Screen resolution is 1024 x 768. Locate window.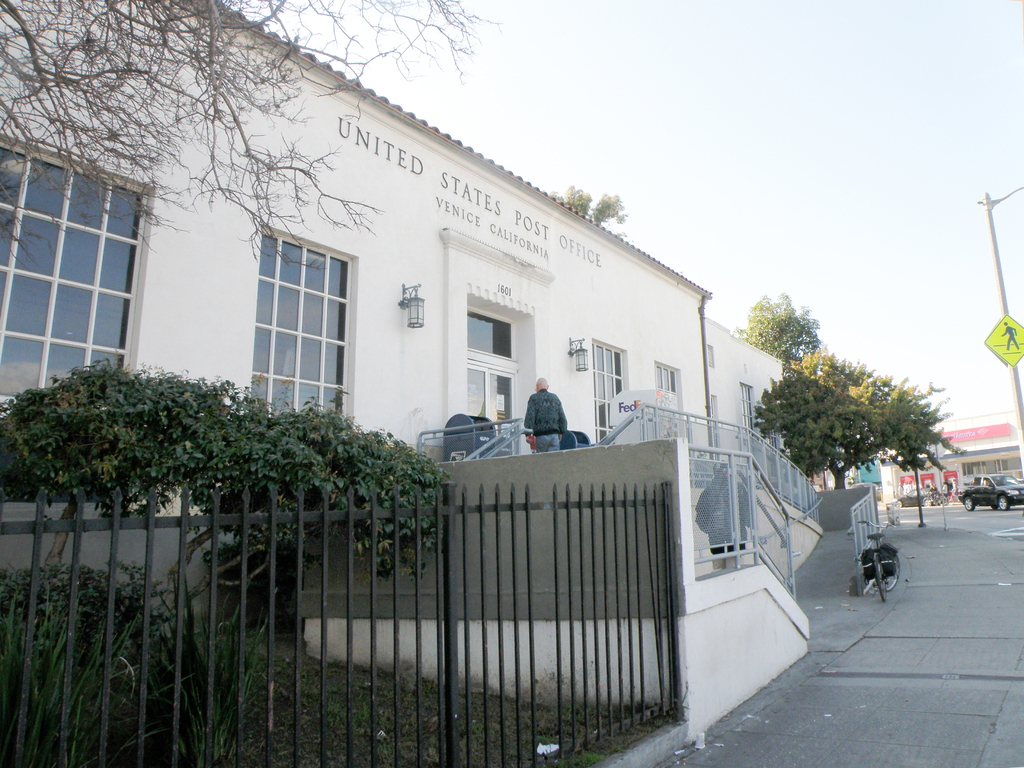
box(739, 381, 767, 466).
